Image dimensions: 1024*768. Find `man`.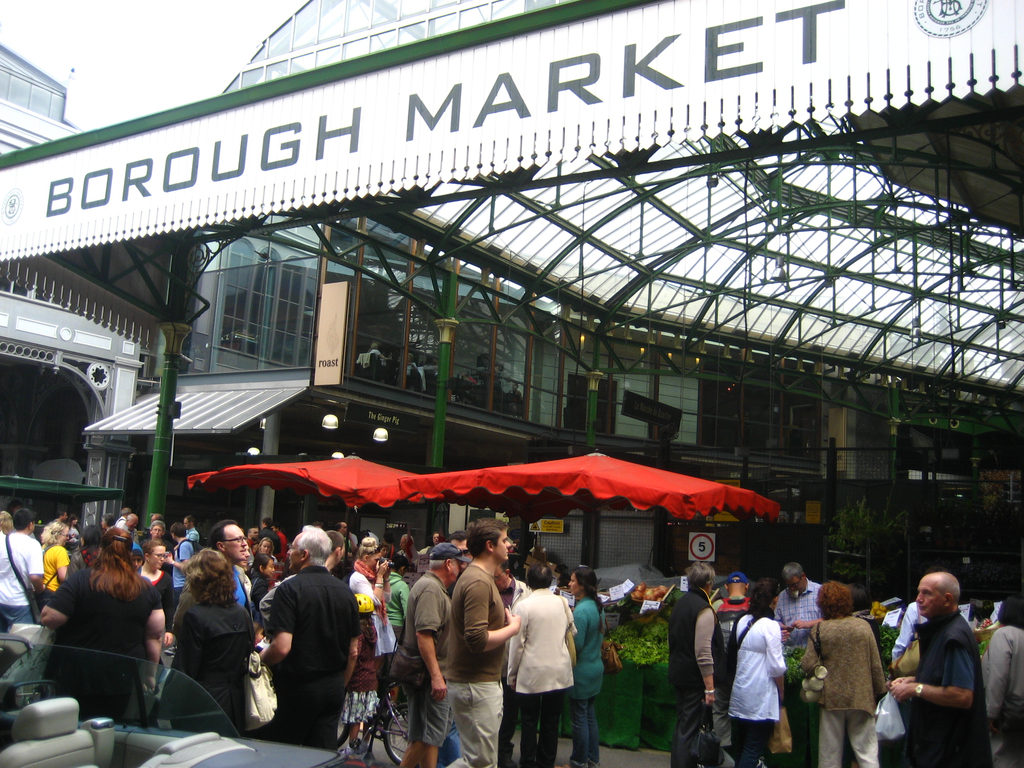
(x1=395, y1=532, x2=413, y2=560).
